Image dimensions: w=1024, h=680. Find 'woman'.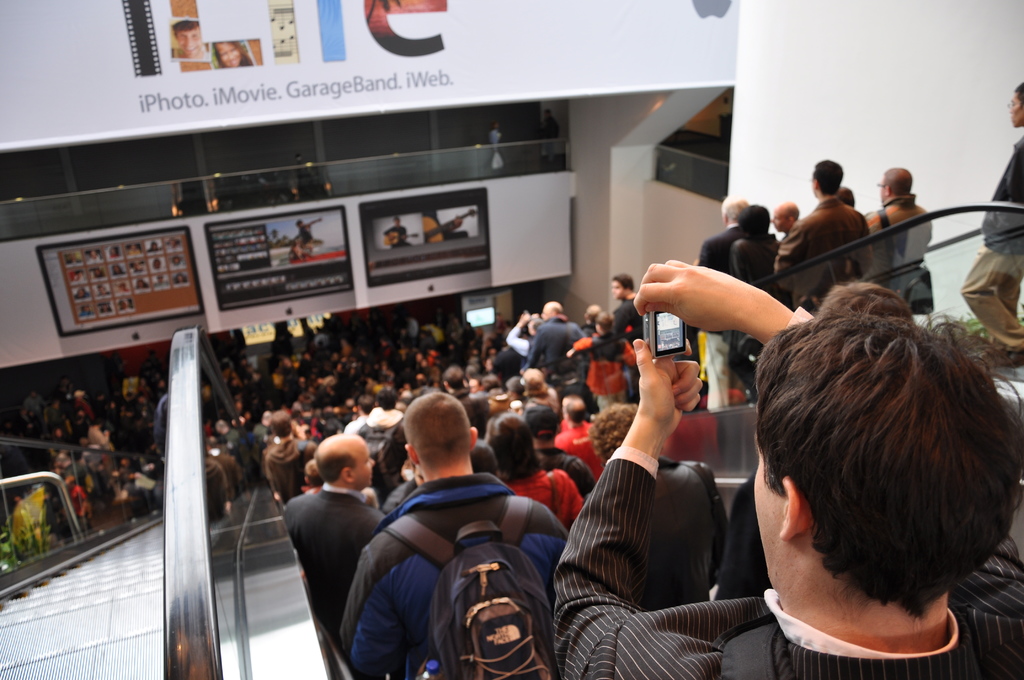
[x1=488, y1=415, x2=588, y2=524].
